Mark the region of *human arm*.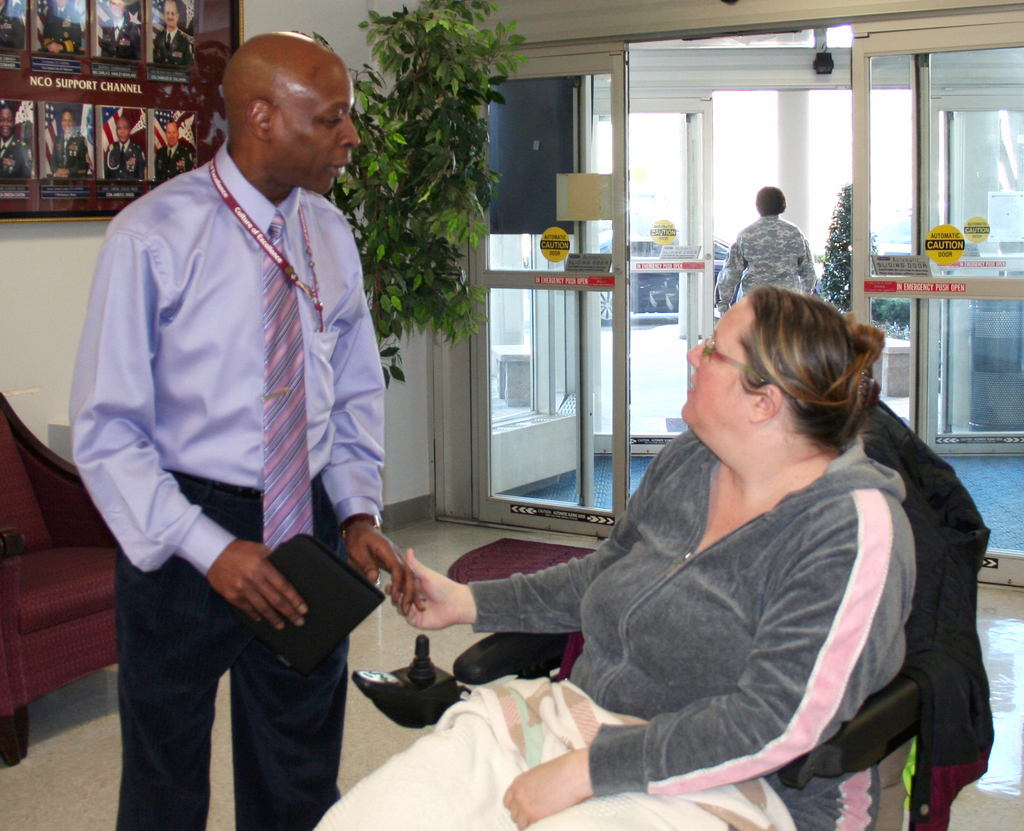
Region: BBox(65, 232, 308, 633).
